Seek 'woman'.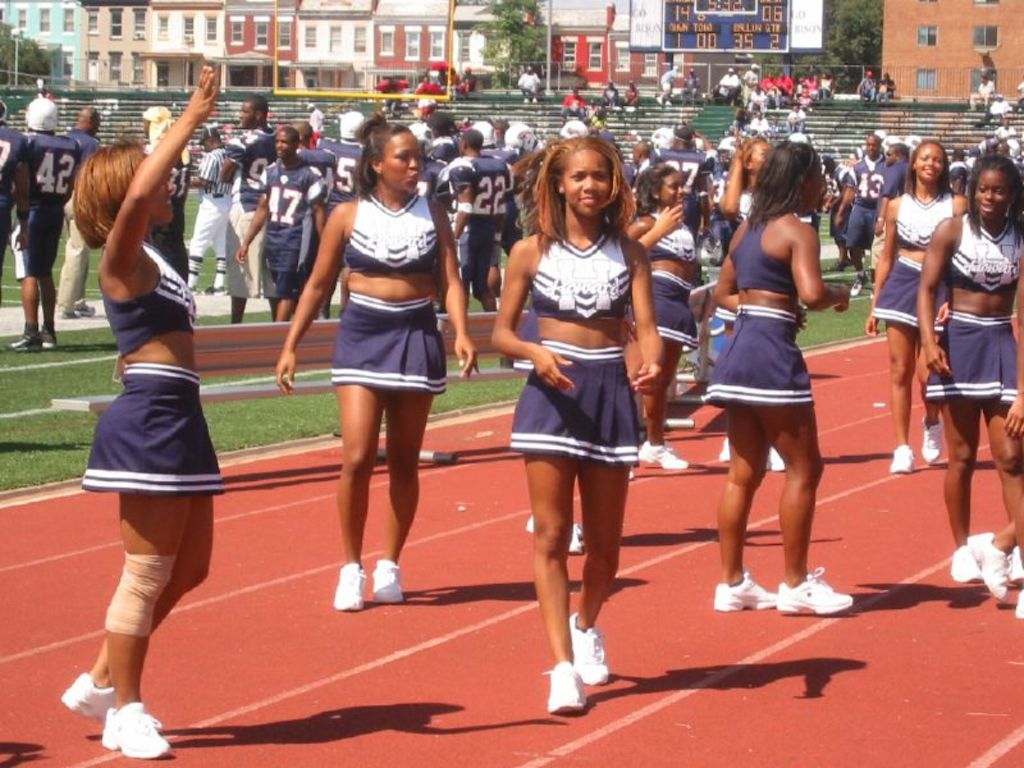
left=617, top=160, right=701, bottom=493.
